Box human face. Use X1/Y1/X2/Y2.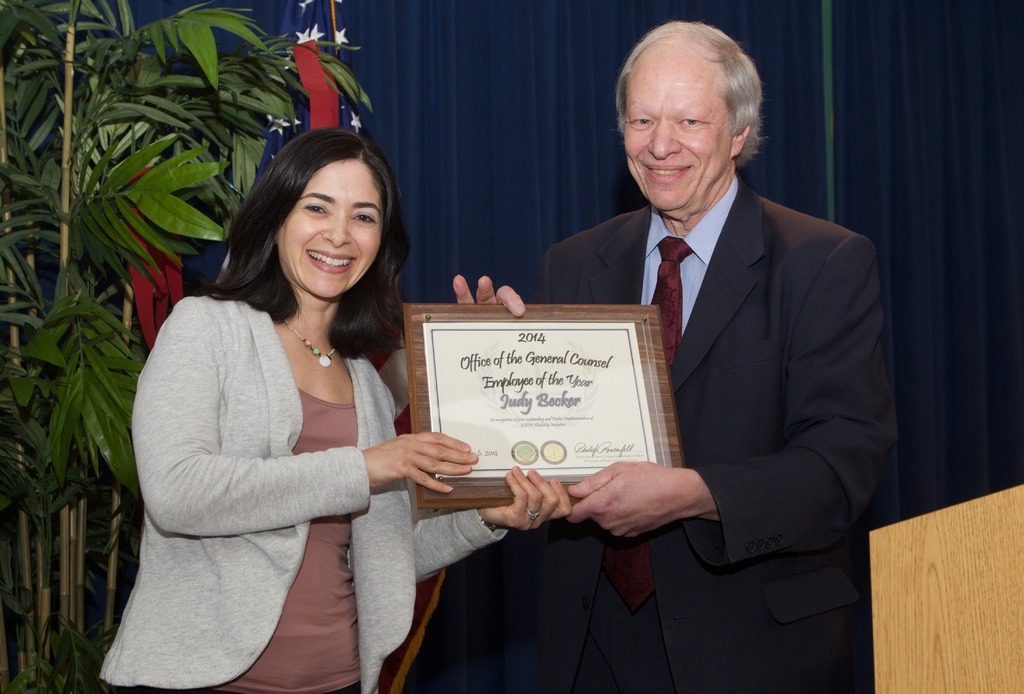
619/39/733/216.
